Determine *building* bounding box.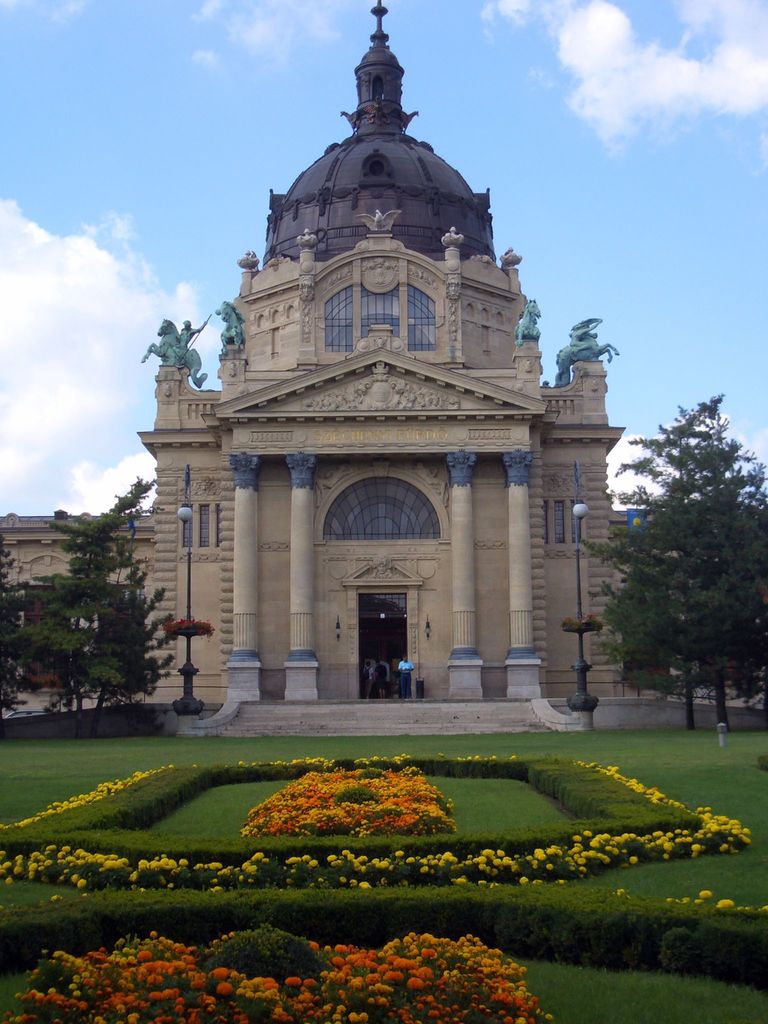
Determined: 0, 0, 670, 700.
